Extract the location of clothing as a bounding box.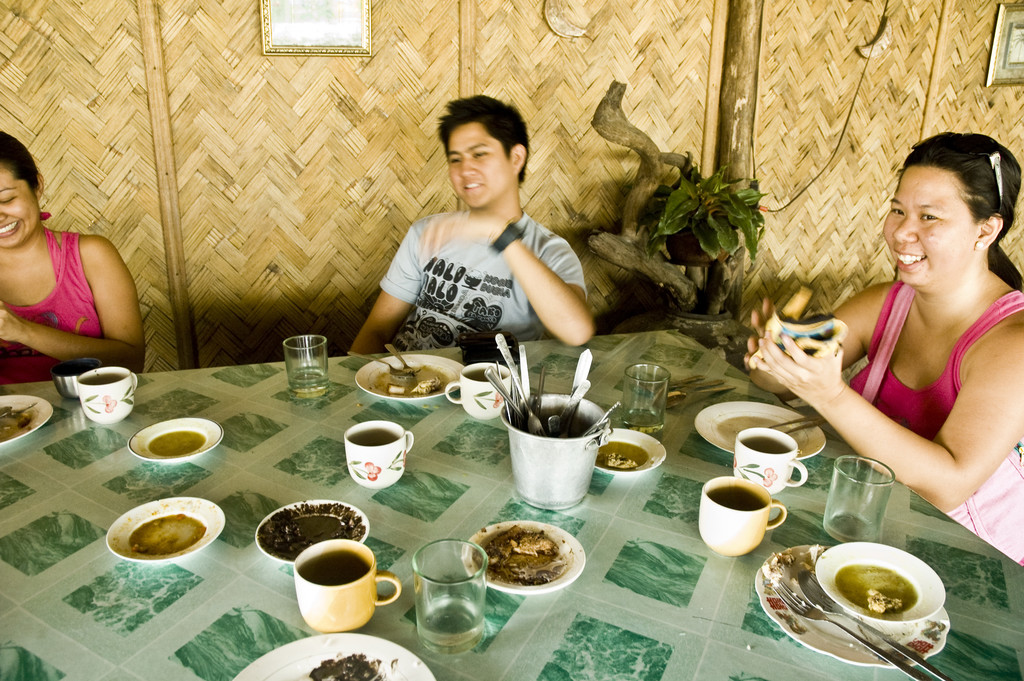
region(0, 229, 104, 387).
